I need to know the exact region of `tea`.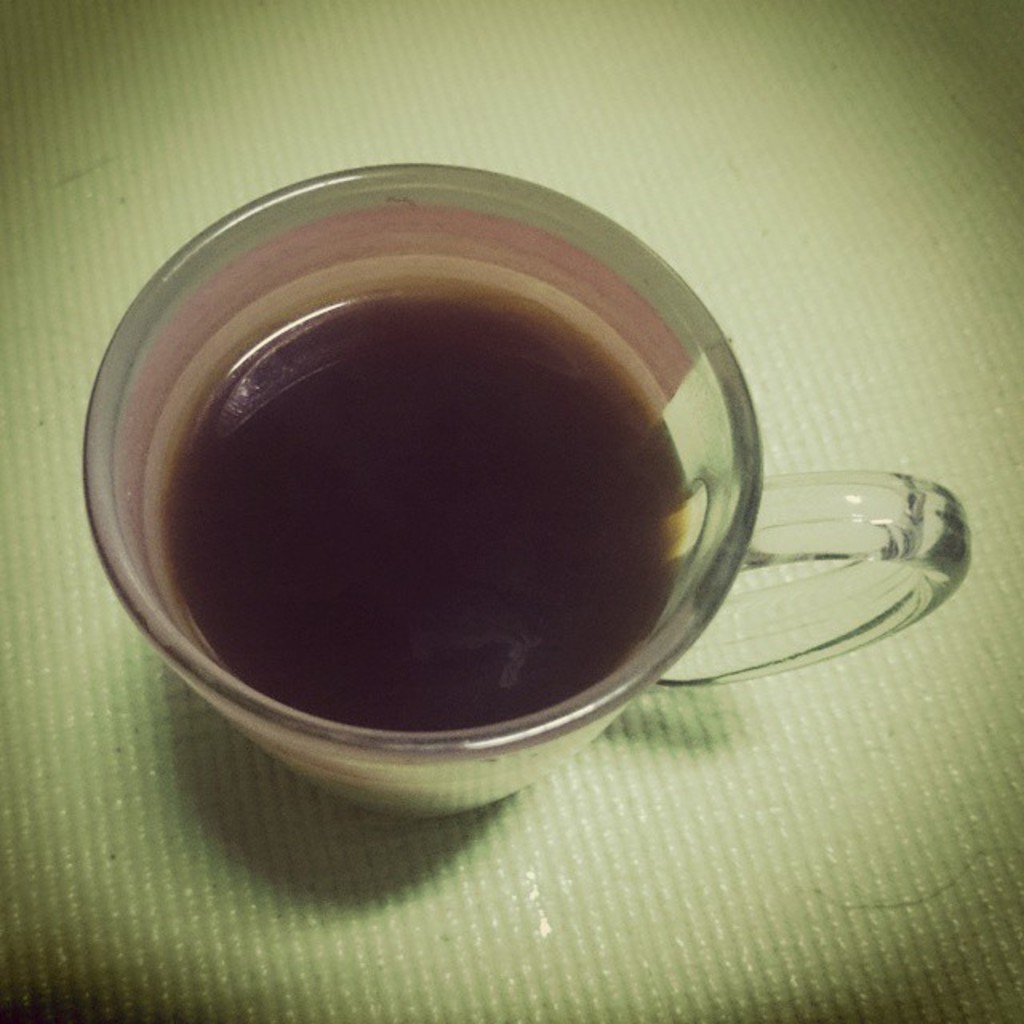
Region: bbox=[152, 285, 691, 728].
